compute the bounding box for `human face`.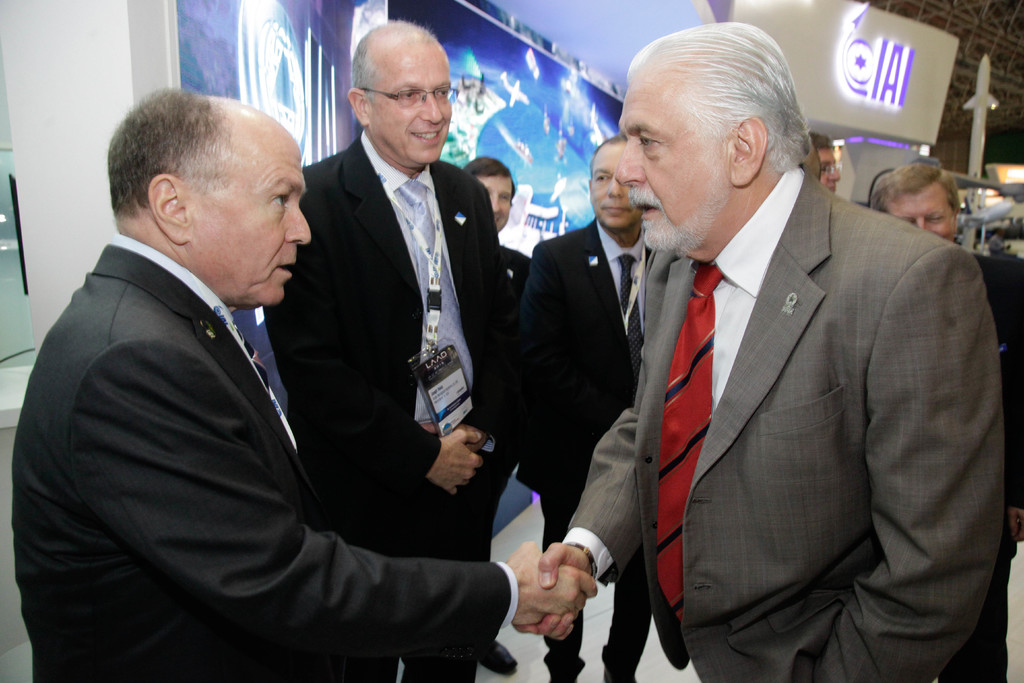
589/142/635/227.
